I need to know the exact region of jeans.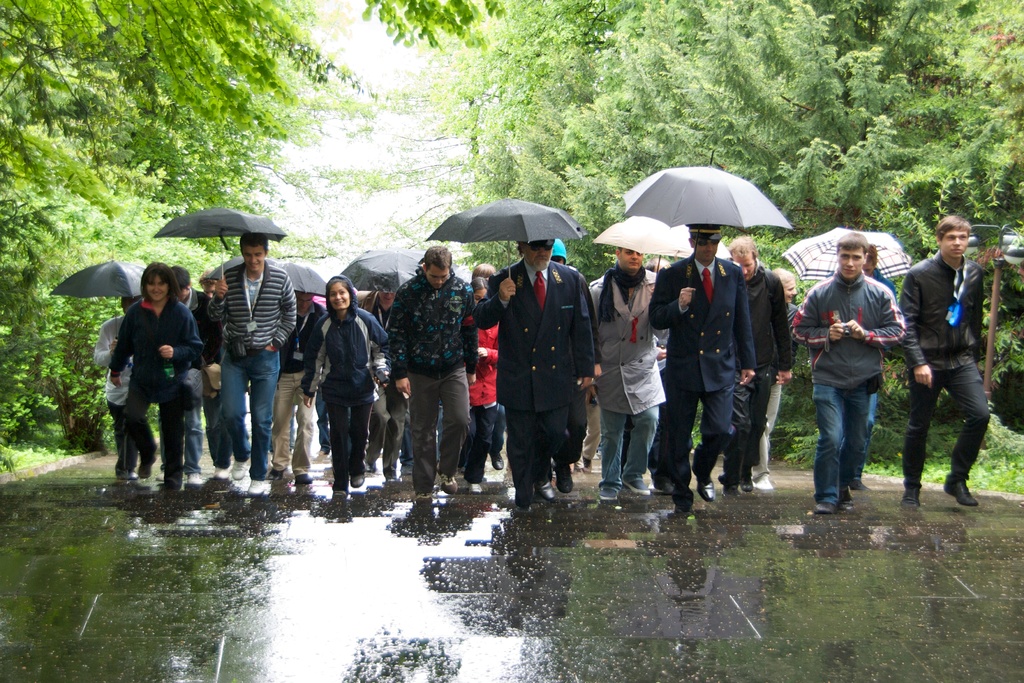
Region: rect(598, 398, 658, 501).
